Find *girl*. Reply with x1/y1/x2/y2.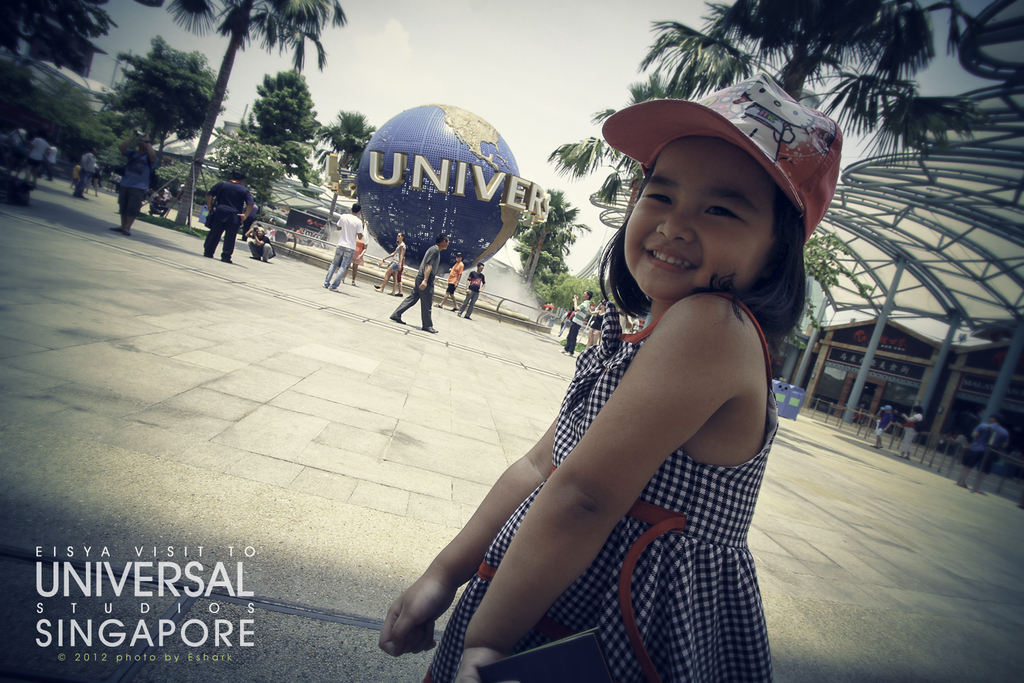
376/64/842/682.
